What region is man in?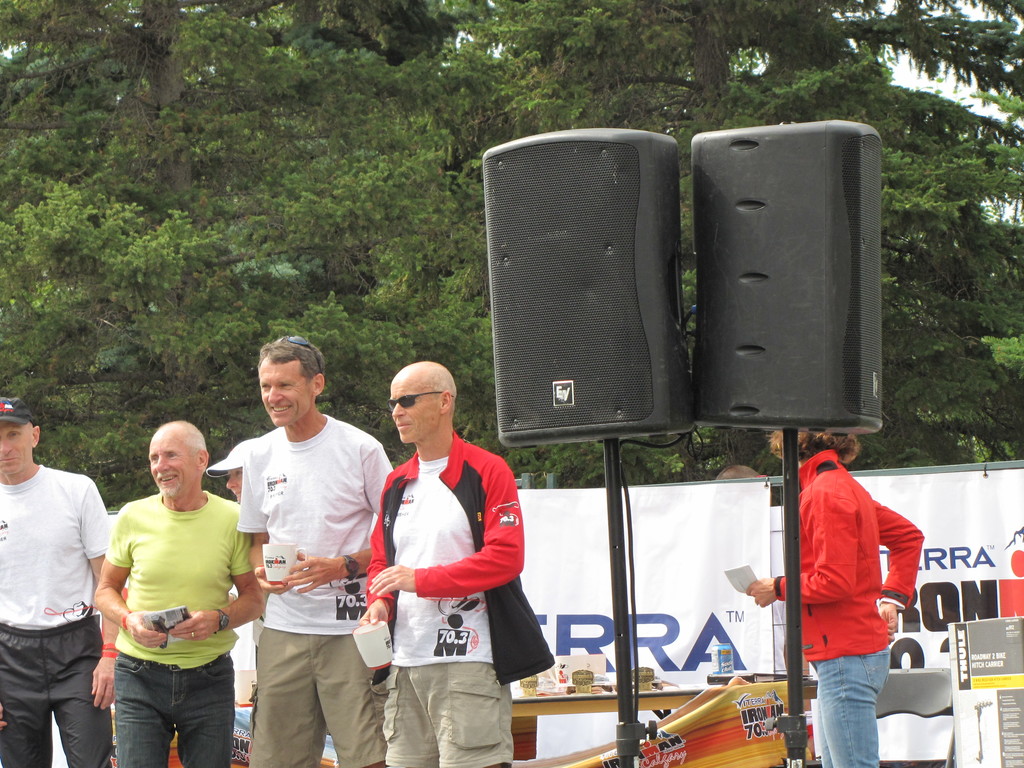
<region>93, 420, 271, 767</region>.
